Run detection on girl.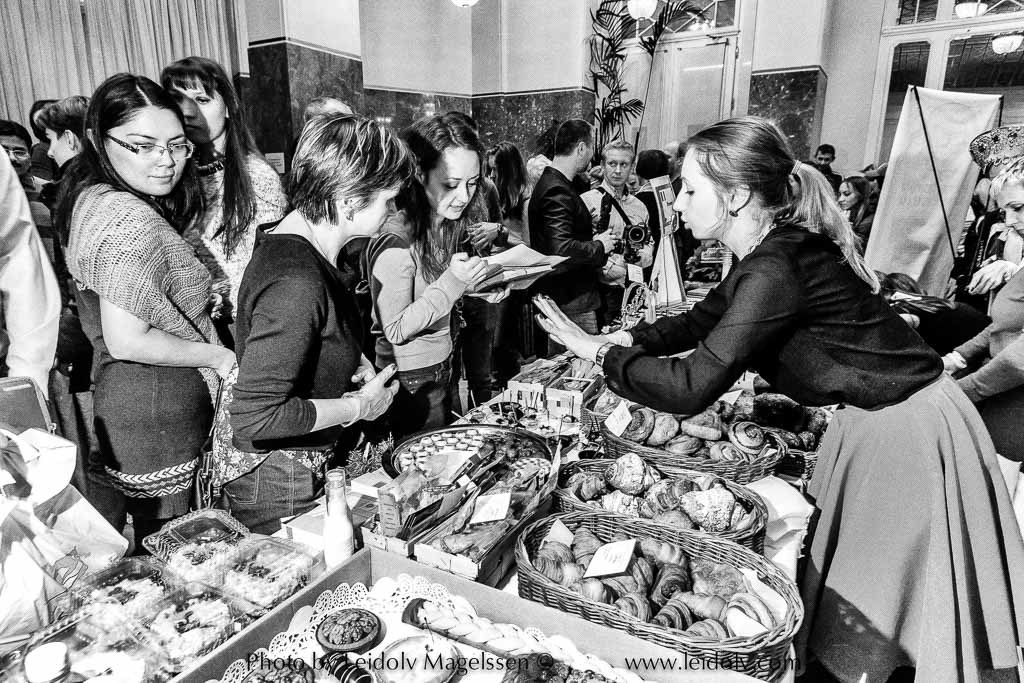
Result: detection(213, 115, 394, 524).
